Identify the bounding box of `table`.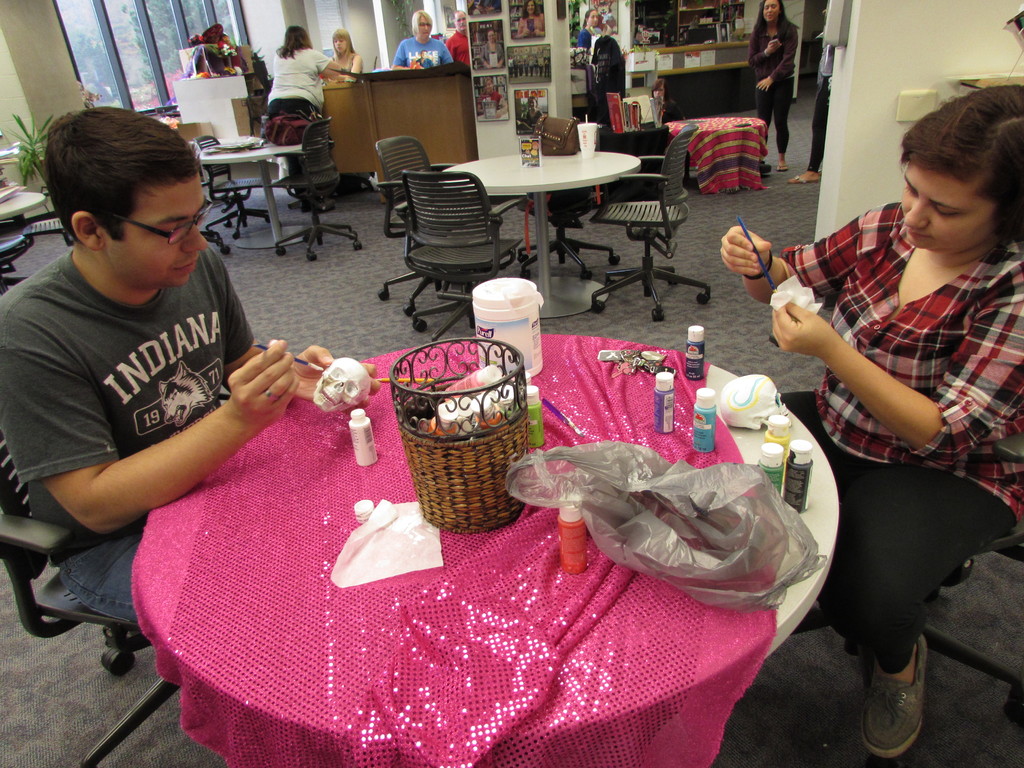
198,125,308,252.
